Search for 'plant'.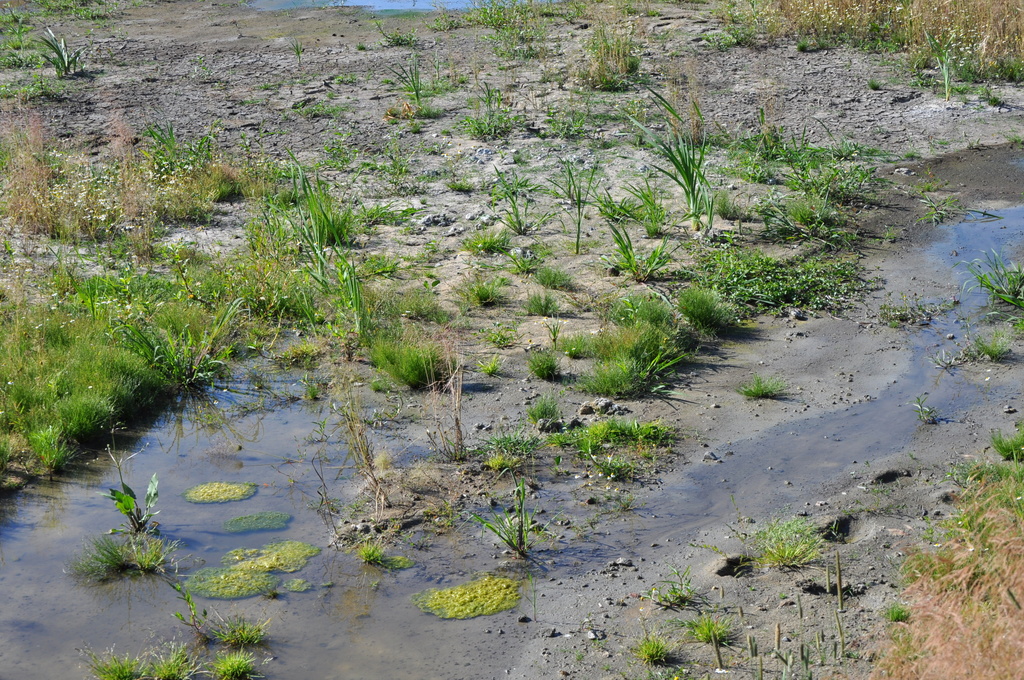
Found at 538 101 585 136.
